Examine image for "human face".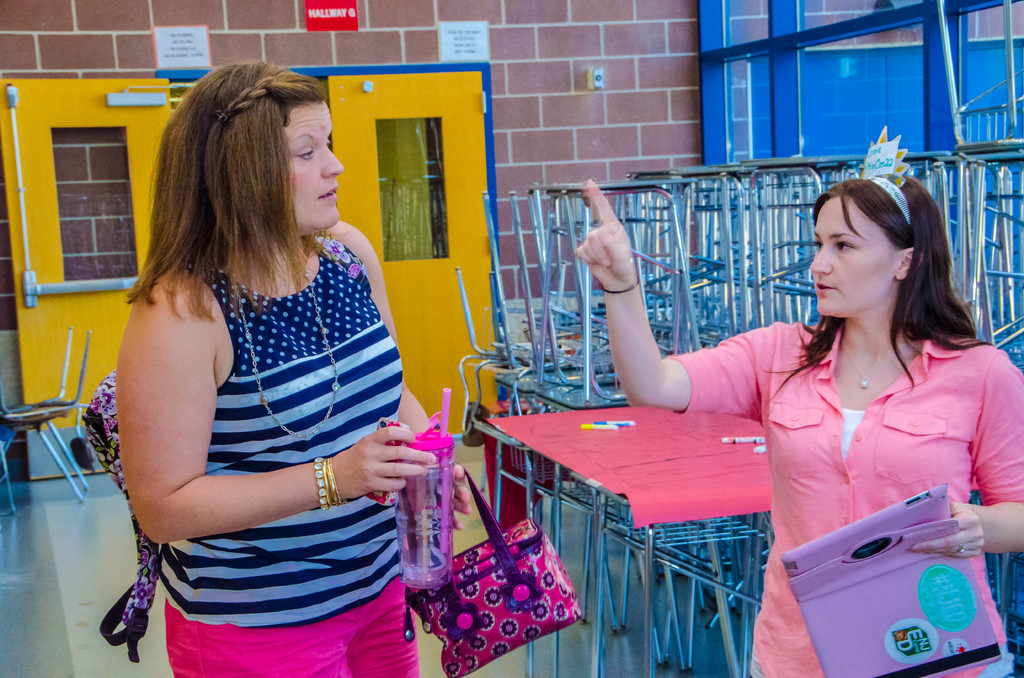
Examination result: {"left": 810, "top": 195, "right": 893, "bottom": 316}.
